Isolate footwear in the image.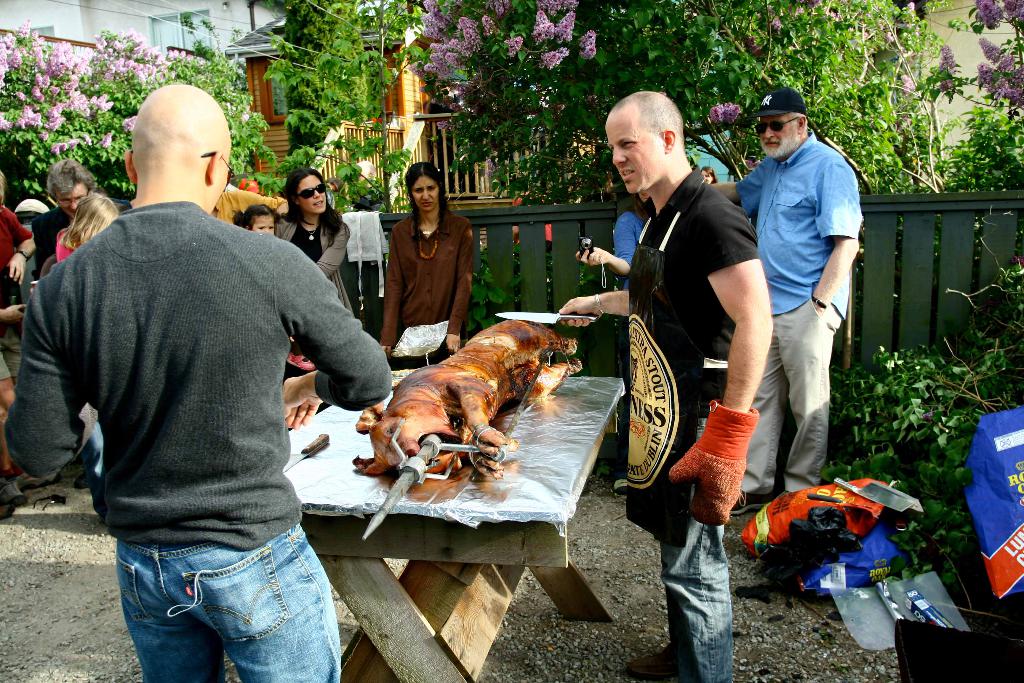
Isolated region: locate(618, 651, 685, 682).
